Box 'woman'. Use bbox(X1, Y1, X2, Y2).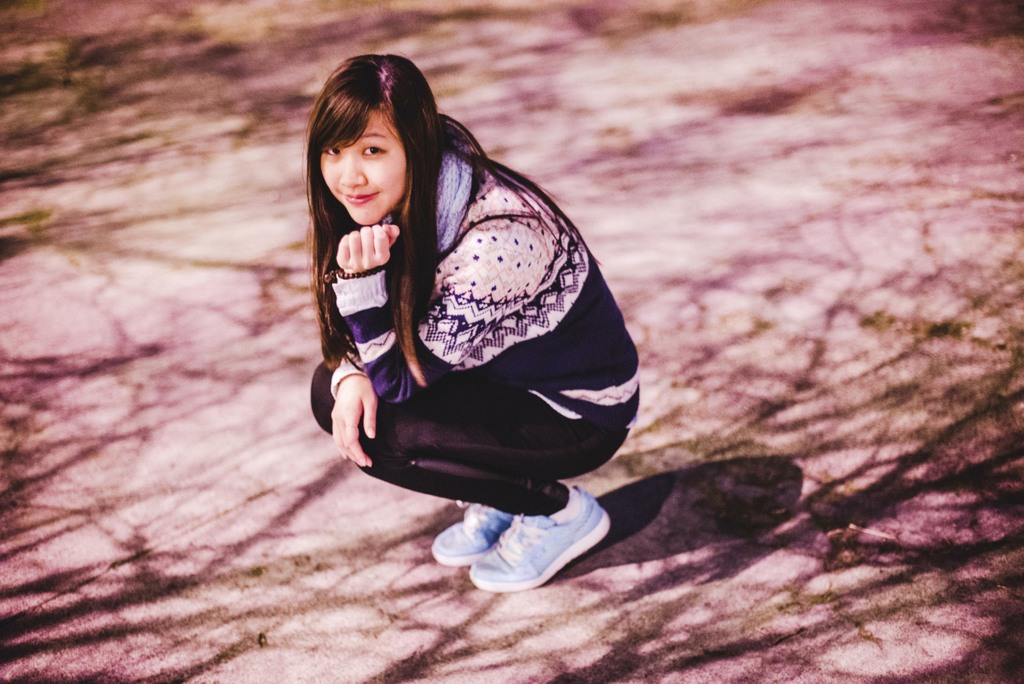
bbox(275, 49, 629, 587).
